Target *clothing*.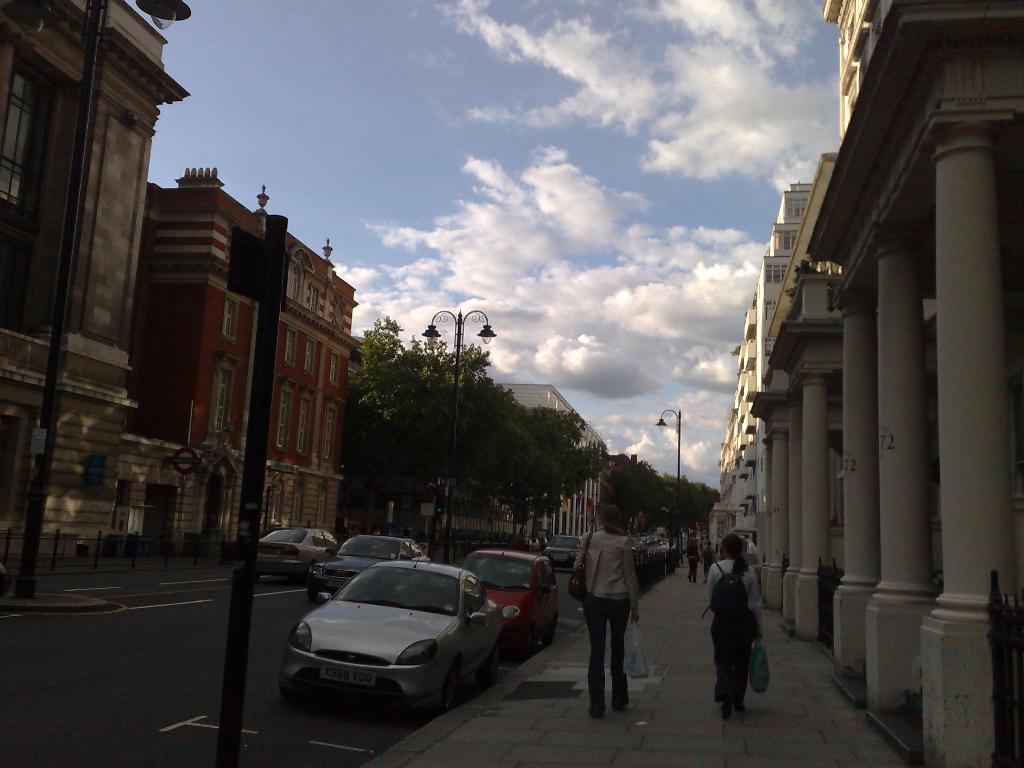
Target region: (left=705, top=550, right=772, bottom=712).
